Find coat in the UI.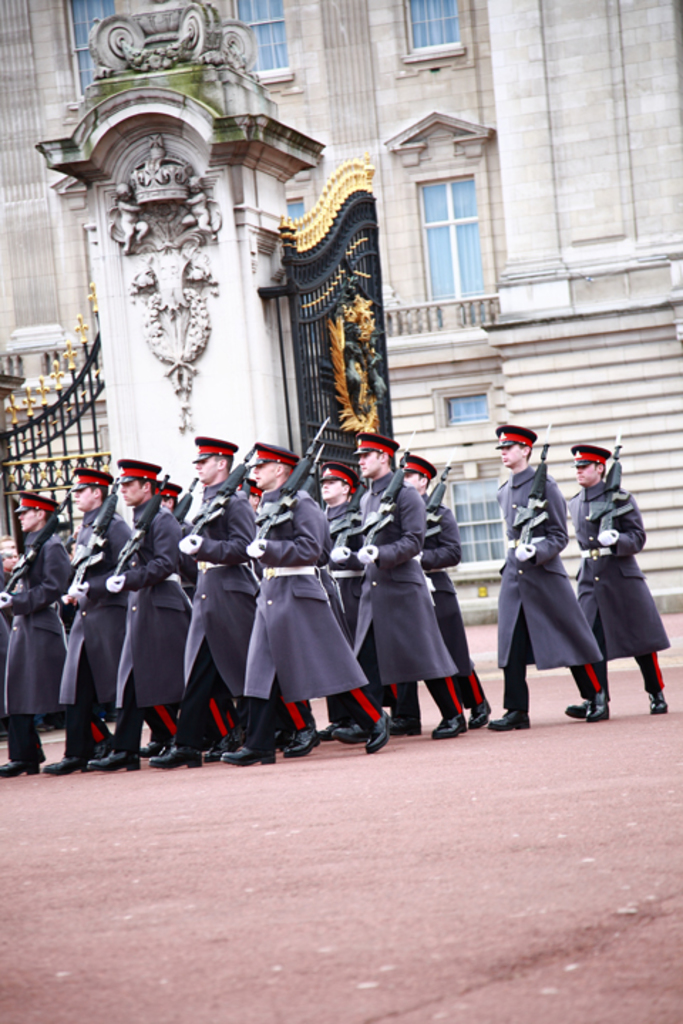
UI element at 563/461/662/676.
